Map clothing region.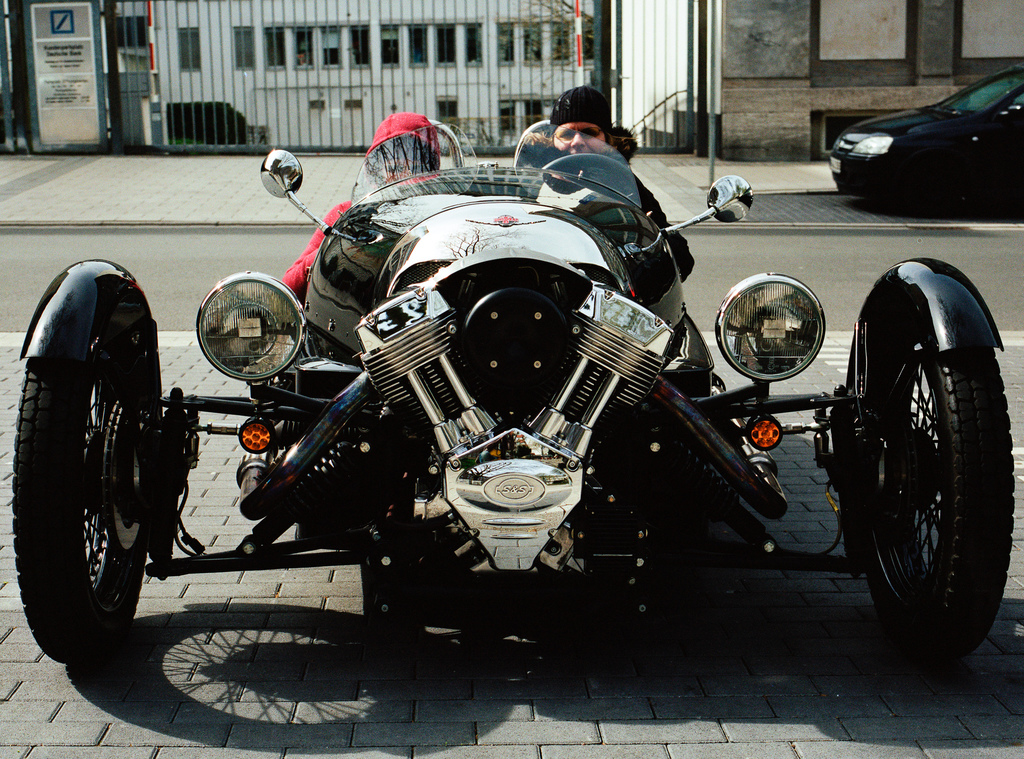
Mapped to <region>283, 114, 438, 296</region>.
